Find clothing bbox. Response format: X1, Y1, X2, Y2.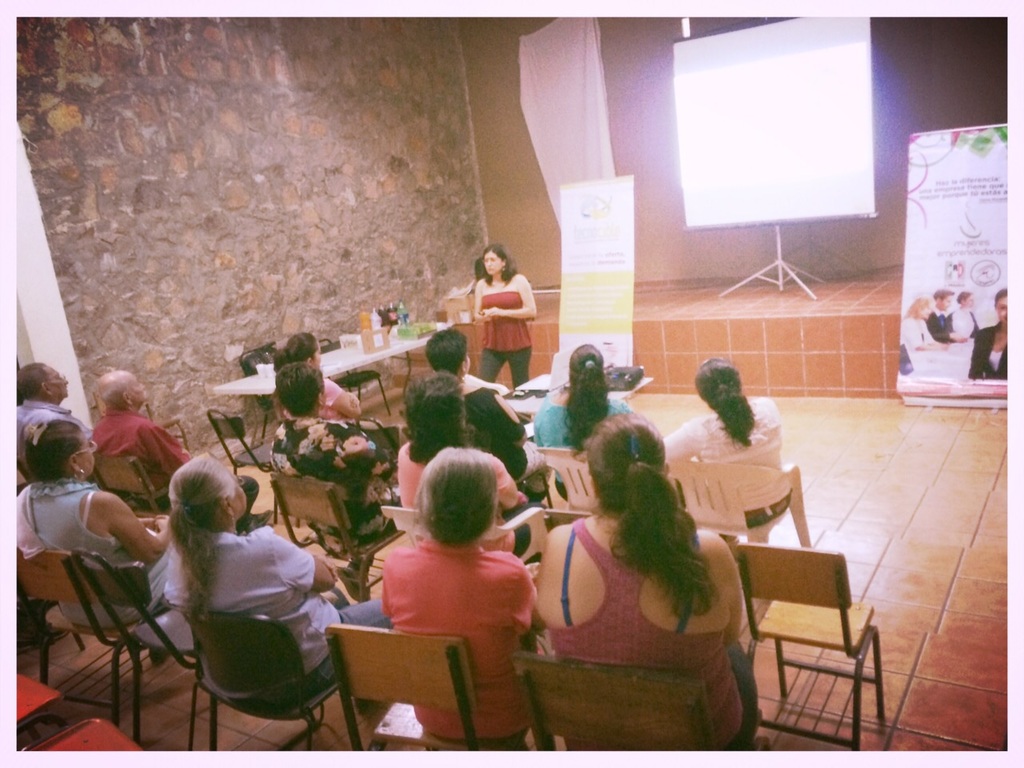
466, 387, 533, 486.
